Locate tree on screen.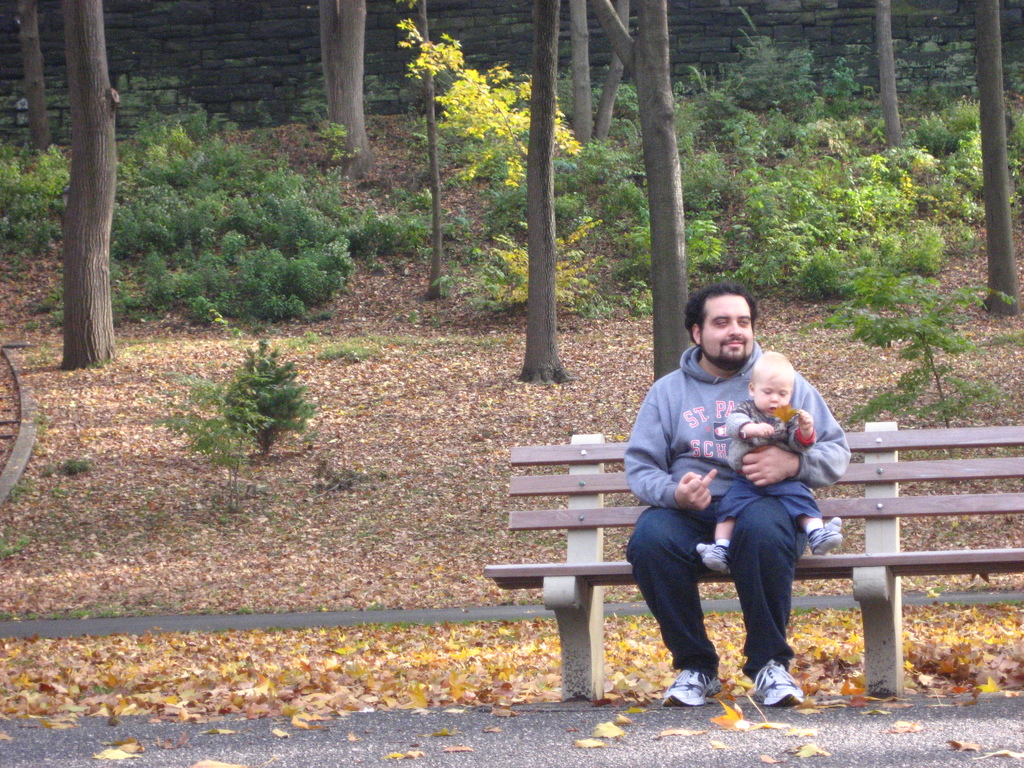
On screen at 579 0 623 149.
